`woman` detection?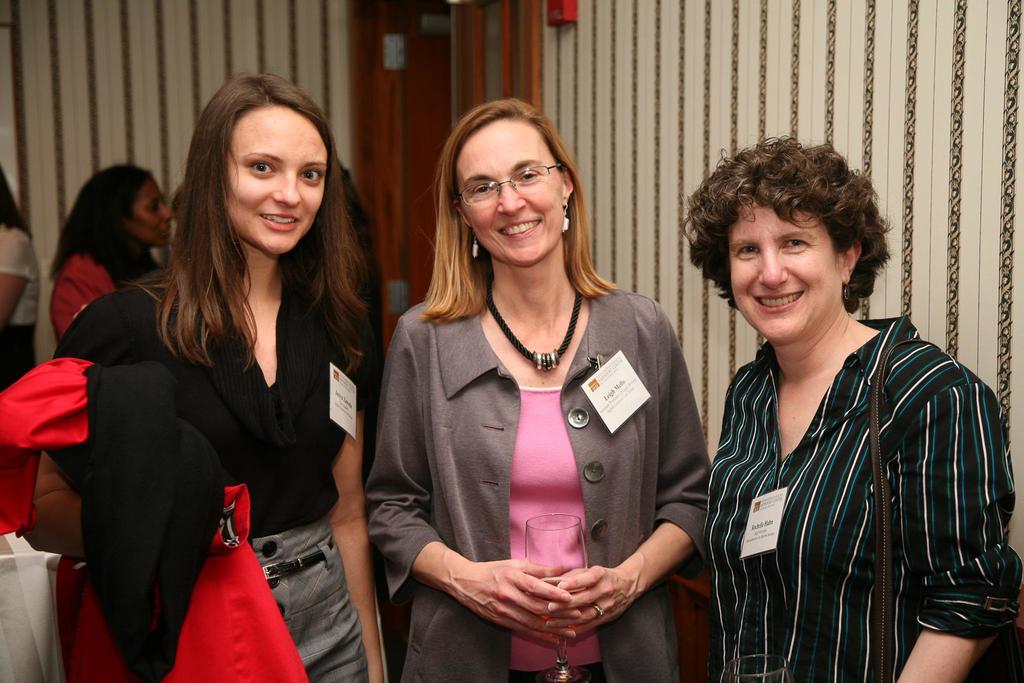
x1=4, y1=76, x2=399, y2=682
